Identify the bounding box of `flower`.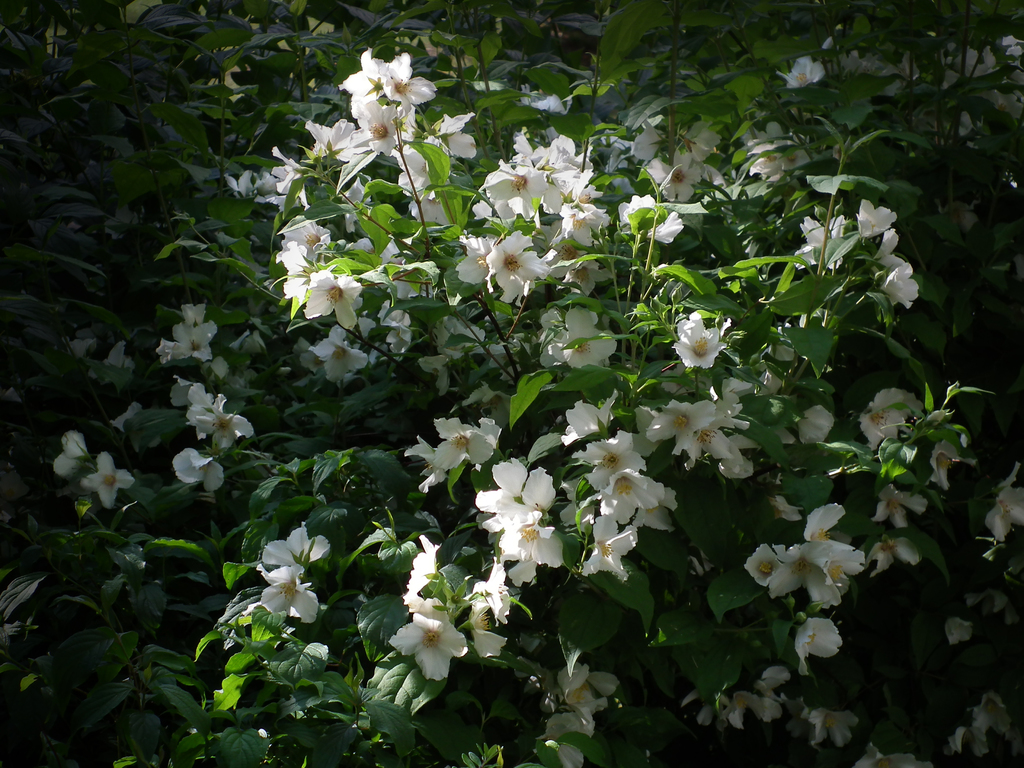
[left=391, top=578, right=464, bottom=703].
